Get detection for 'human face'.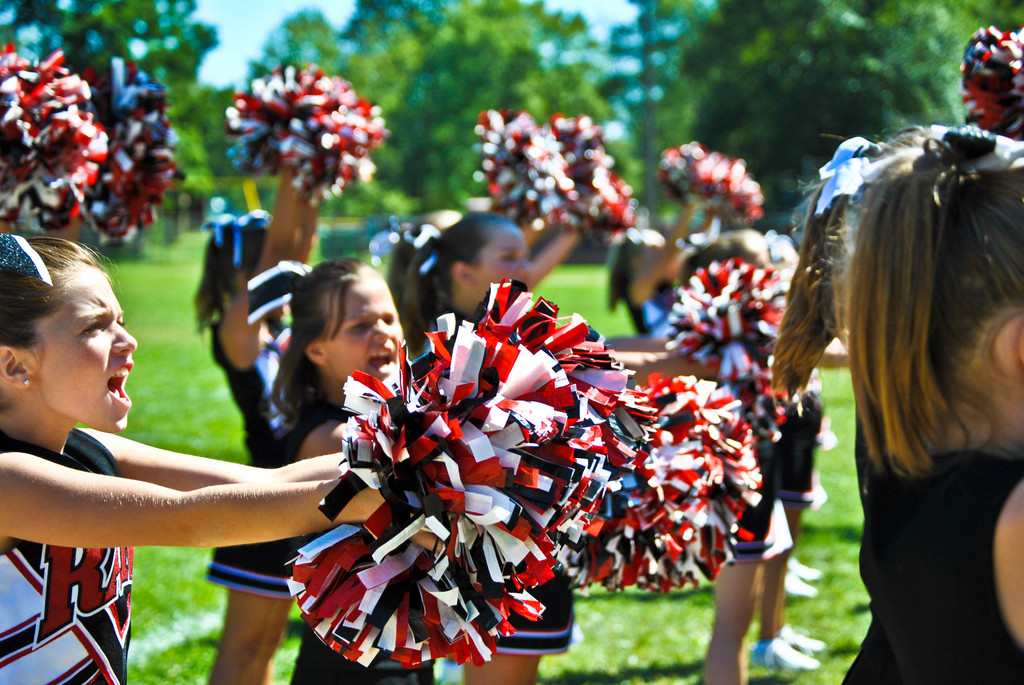
Detection: BBox(475, 217, 534, 285).
